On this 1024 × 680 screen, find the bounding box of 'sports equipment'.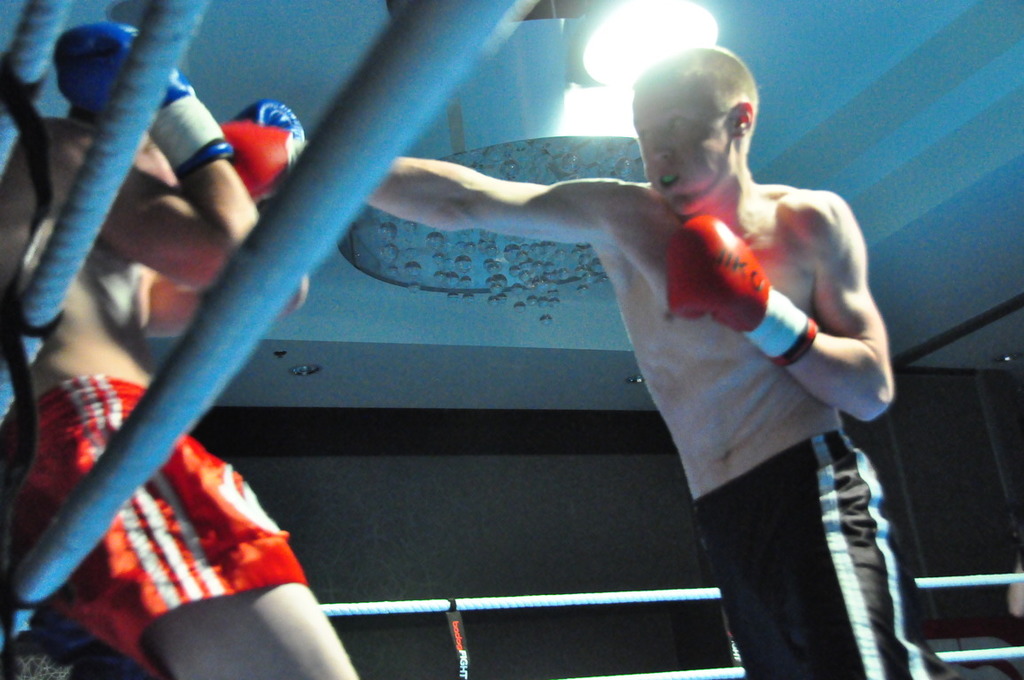
Bounding box: (x1=664, y1=210, x2=820, y2=373).
